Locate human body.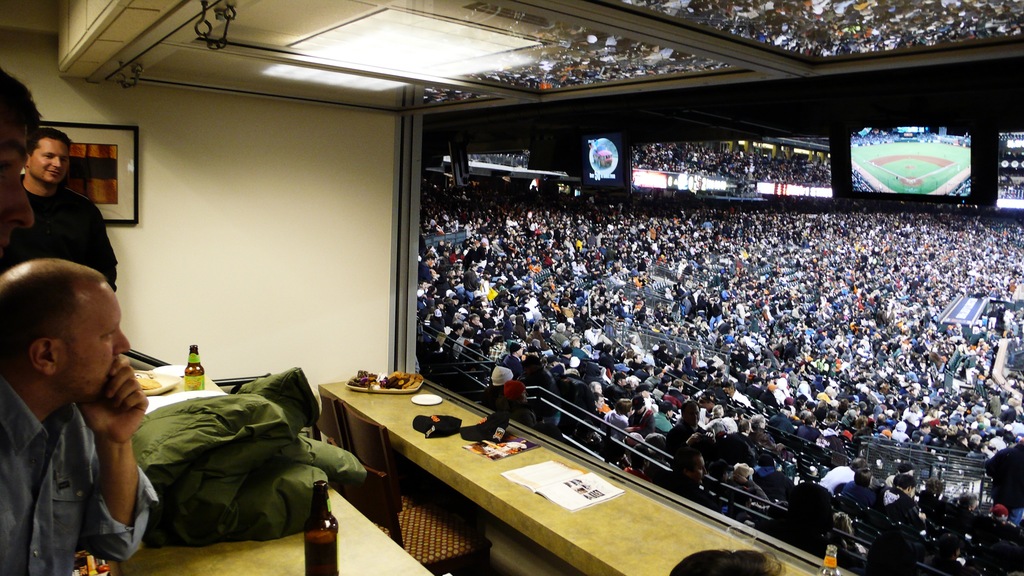
Bounding box: [755, 322, 772, 348].
